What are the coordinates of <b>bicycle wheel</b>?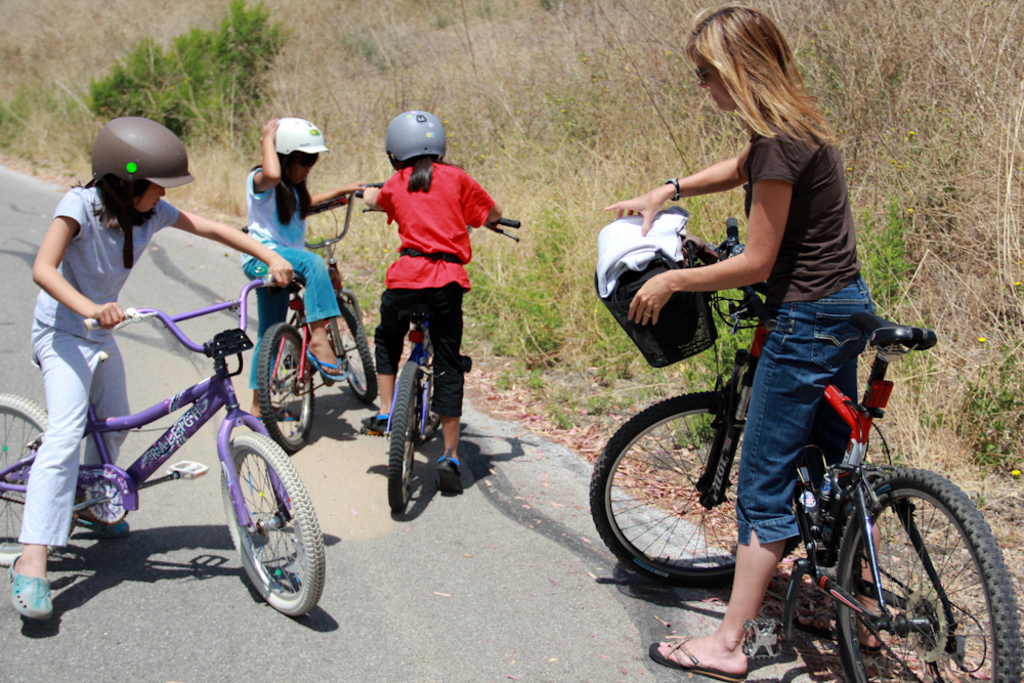
220,432,329,610.
